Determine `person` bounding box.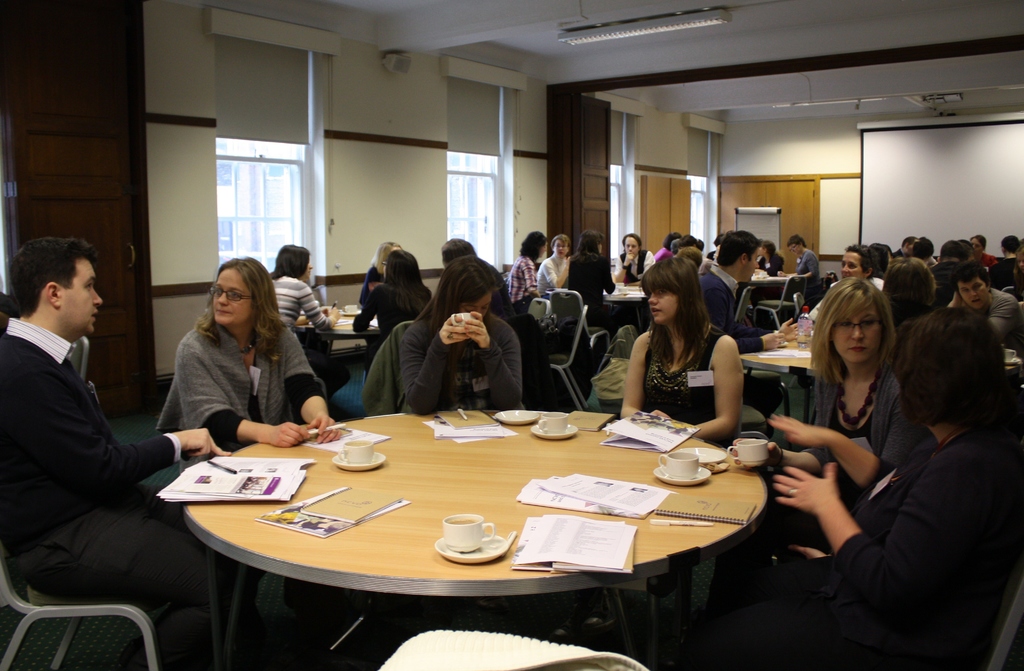
Determined: bbox=(781, 302, 1023, 670).
